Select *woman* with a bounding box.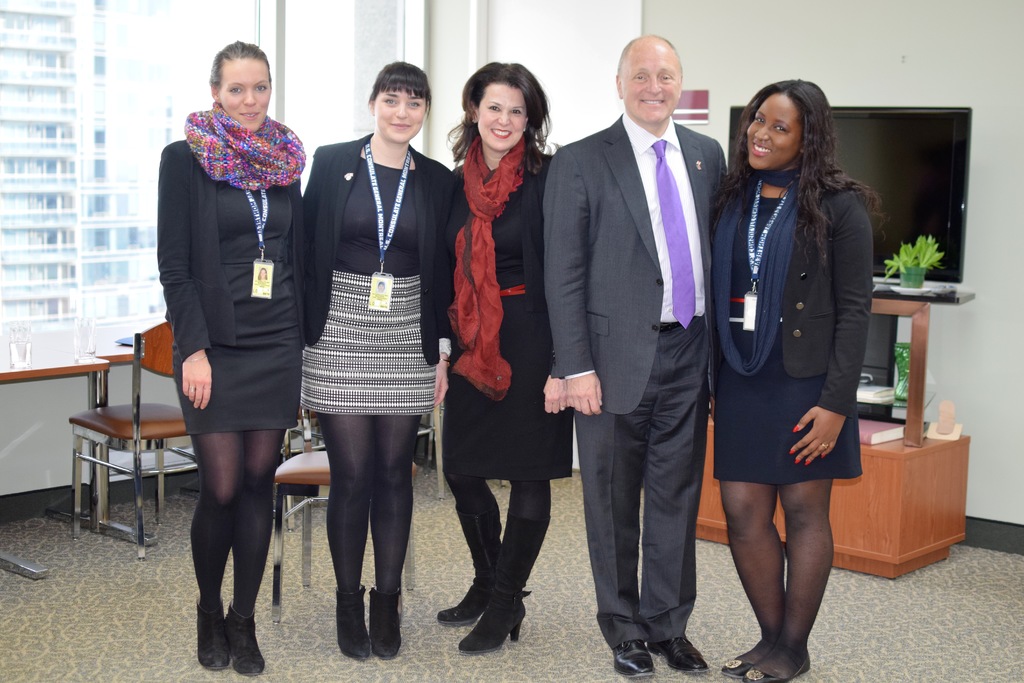
295,58,470,665.
